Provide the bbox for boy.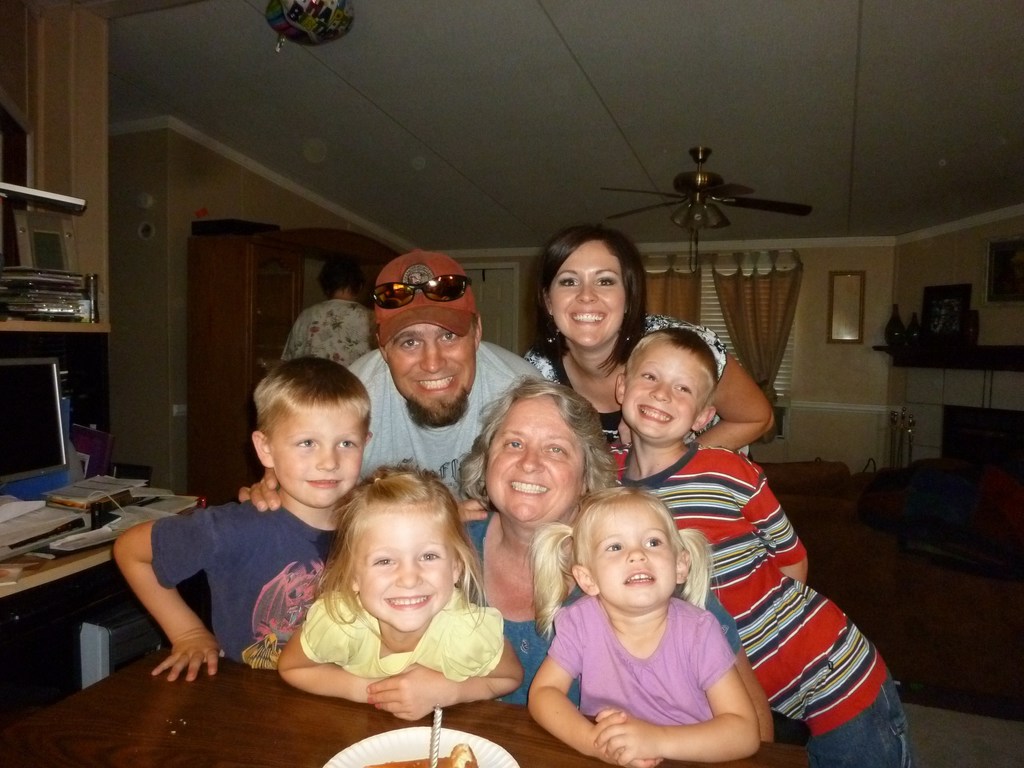
x1=110 y1=348 x2=488 y2=680.
